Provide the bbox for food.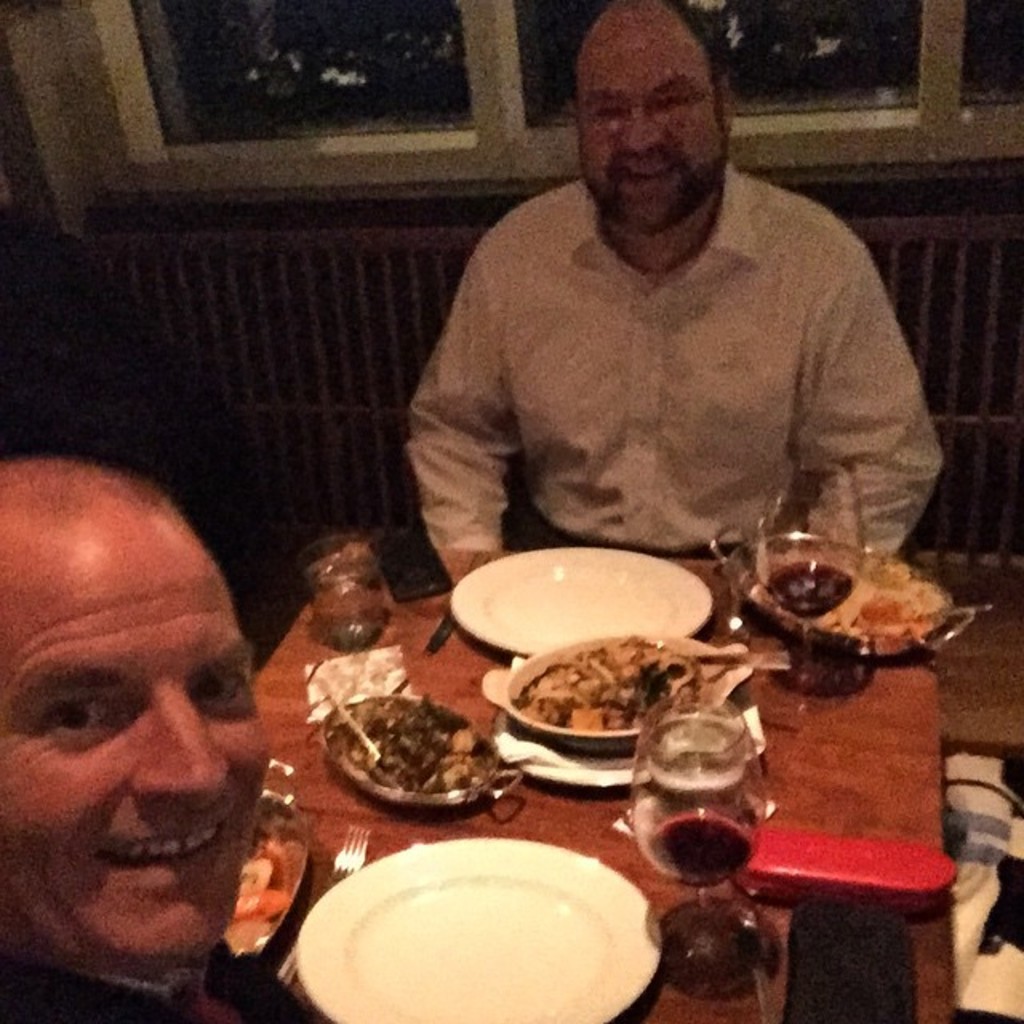
Rect(222, 838, 302, 957).
